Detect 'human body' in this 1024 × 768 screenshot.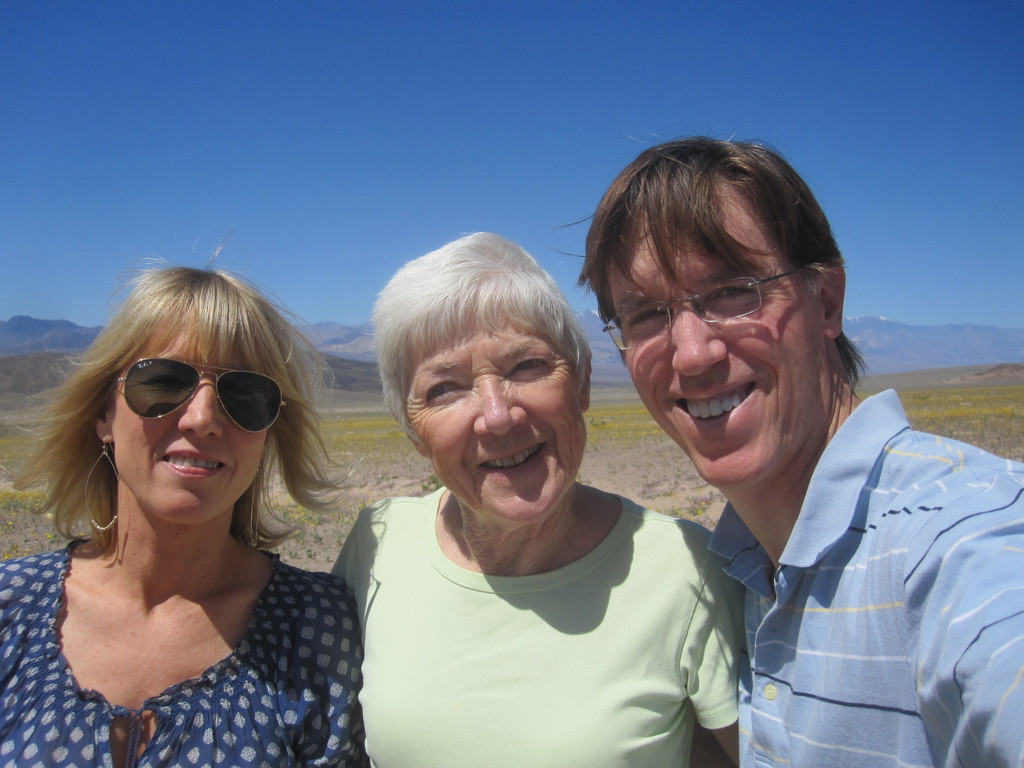
Detection: left=707, top=389, right=1023, bottom=767.
